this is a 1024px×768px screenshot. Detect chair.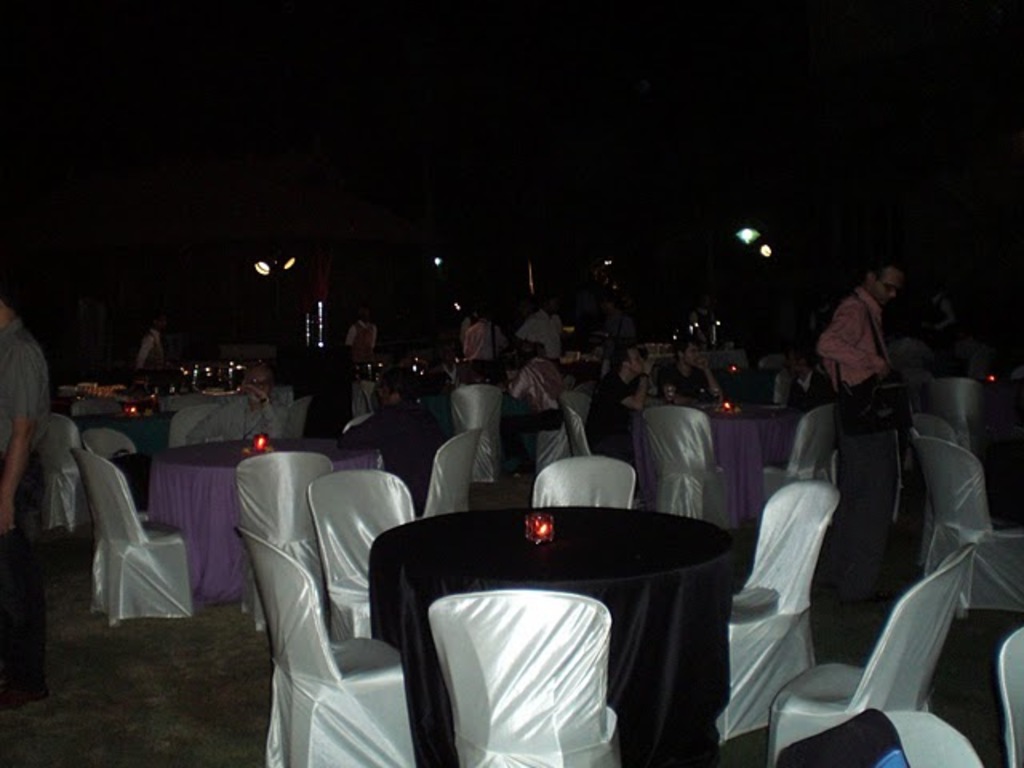
(left=757, top=406, right=835, bottom=528).
